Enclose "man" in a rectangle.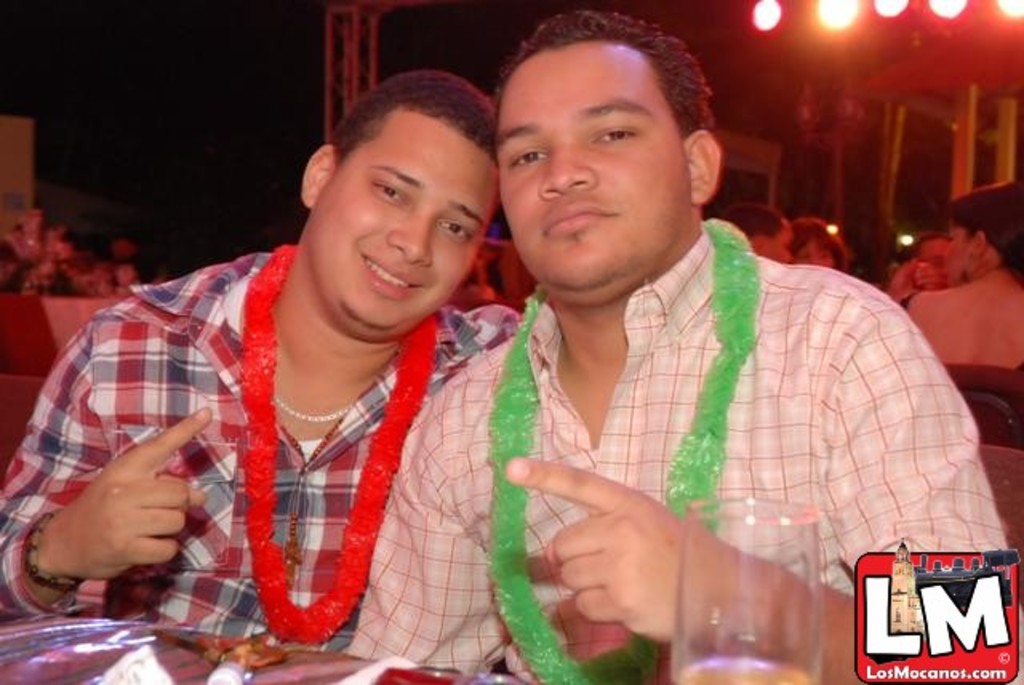
902 234 952 317.
